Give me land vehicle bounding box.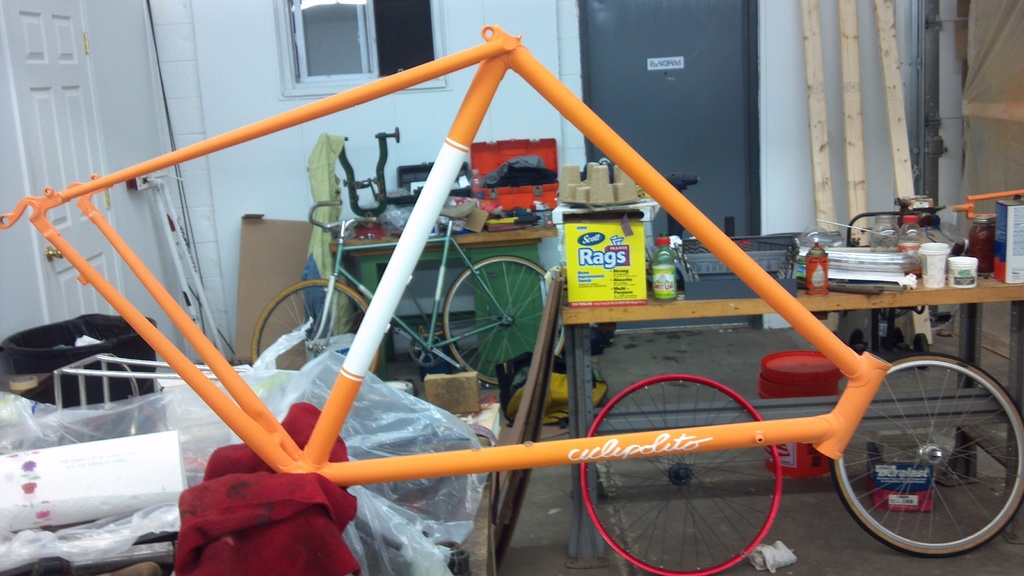
<region>0, 13, 1023, 575</region>.
